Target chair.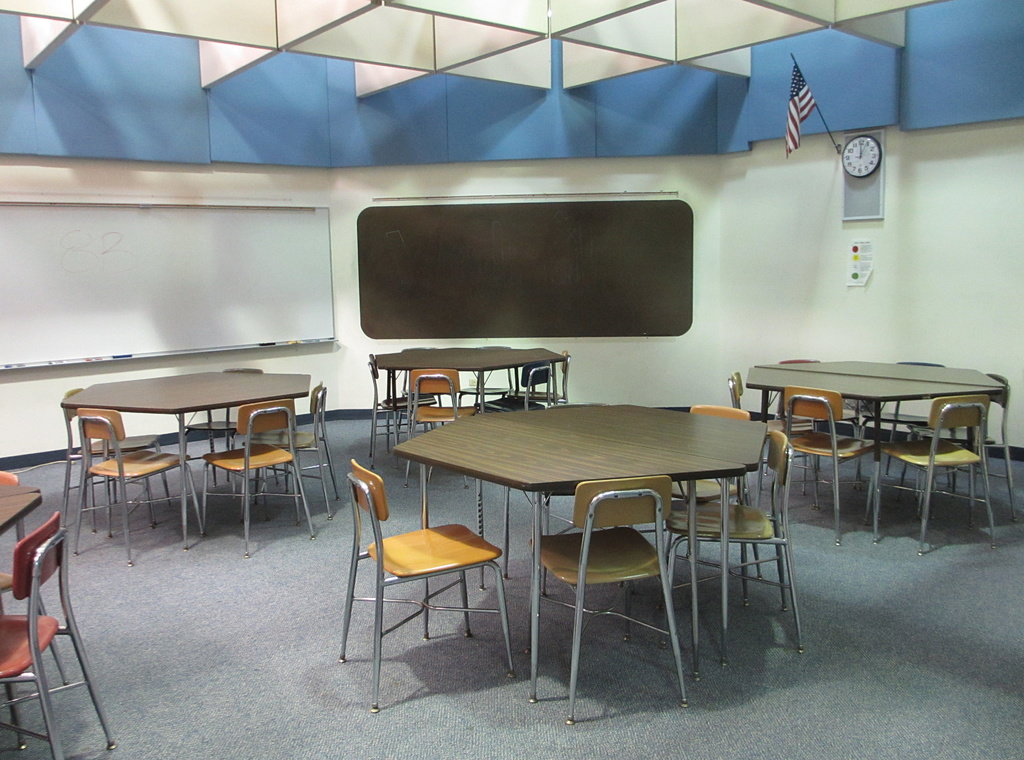
Target region: box(724, 374, 819, 510).
